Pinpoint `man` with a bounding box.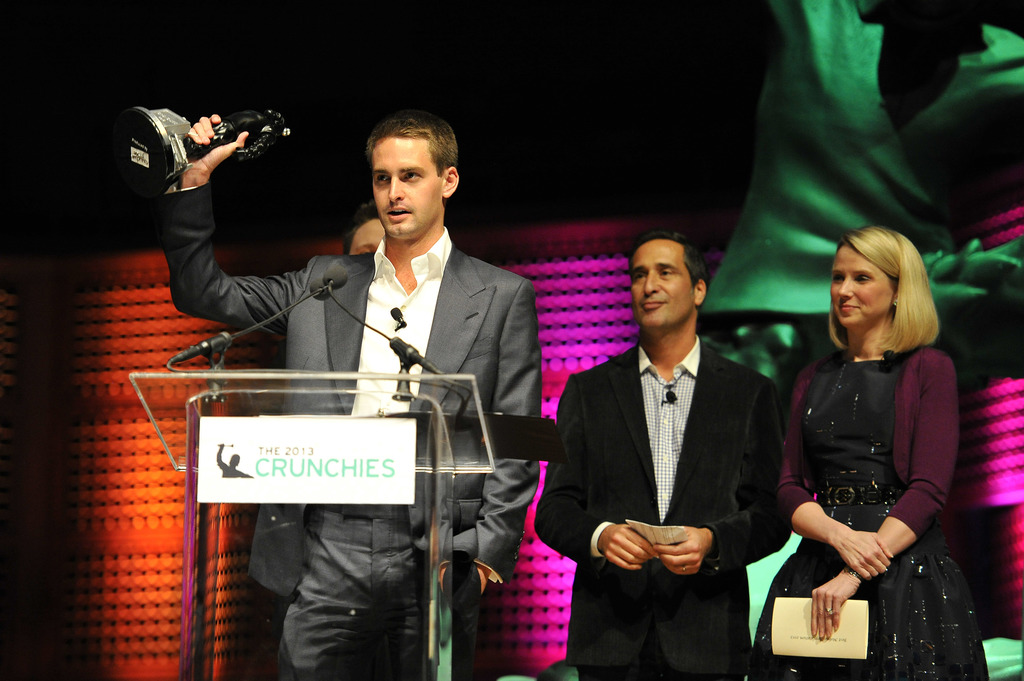
[left=534, top=229, right=793, bottom=680].
